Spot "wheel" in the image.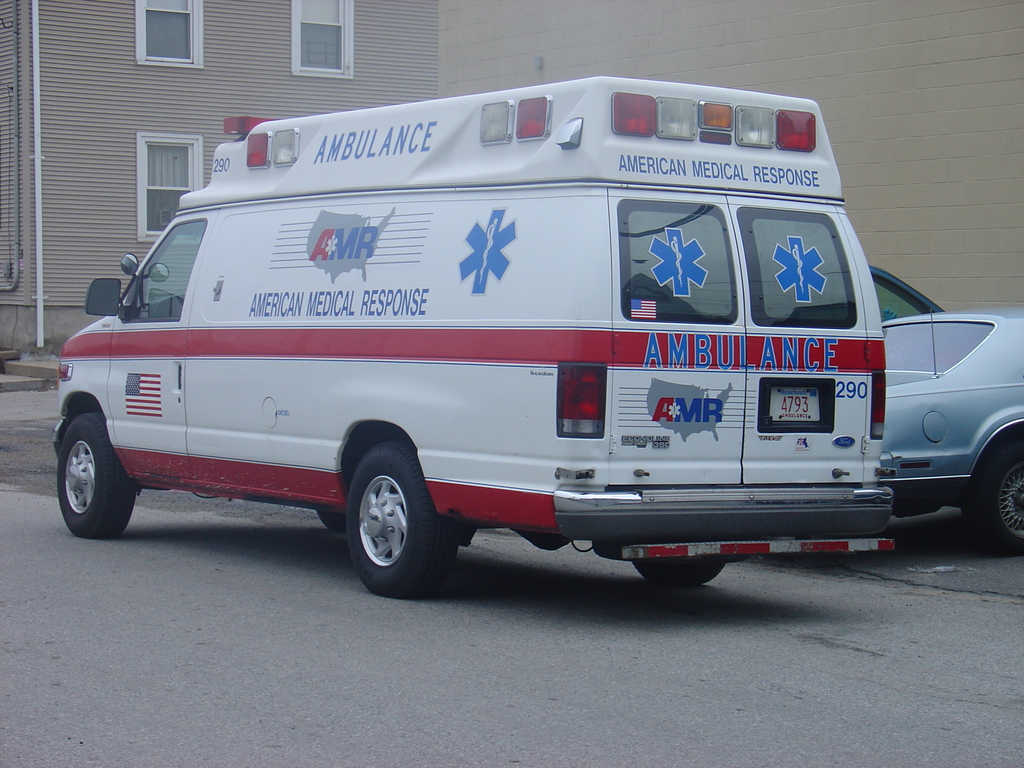
"wheel" found at bbox=[318, 508, 349, 531].
